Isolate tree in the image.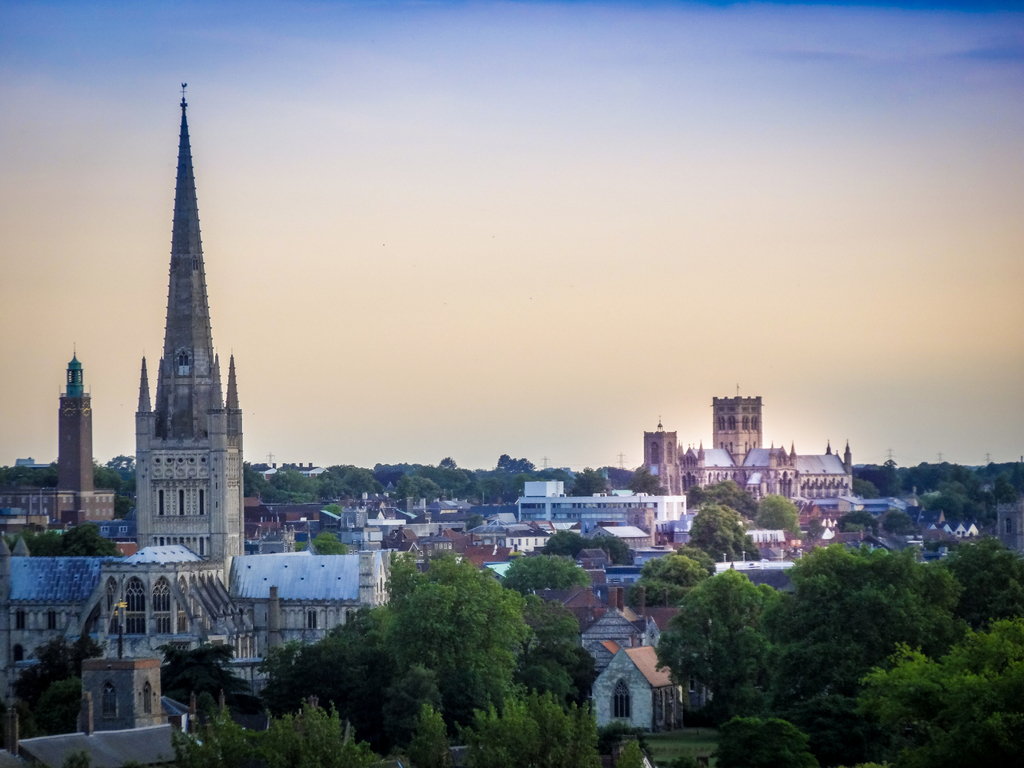
Isolated region: bbox=(0, 522, 122, 560).
